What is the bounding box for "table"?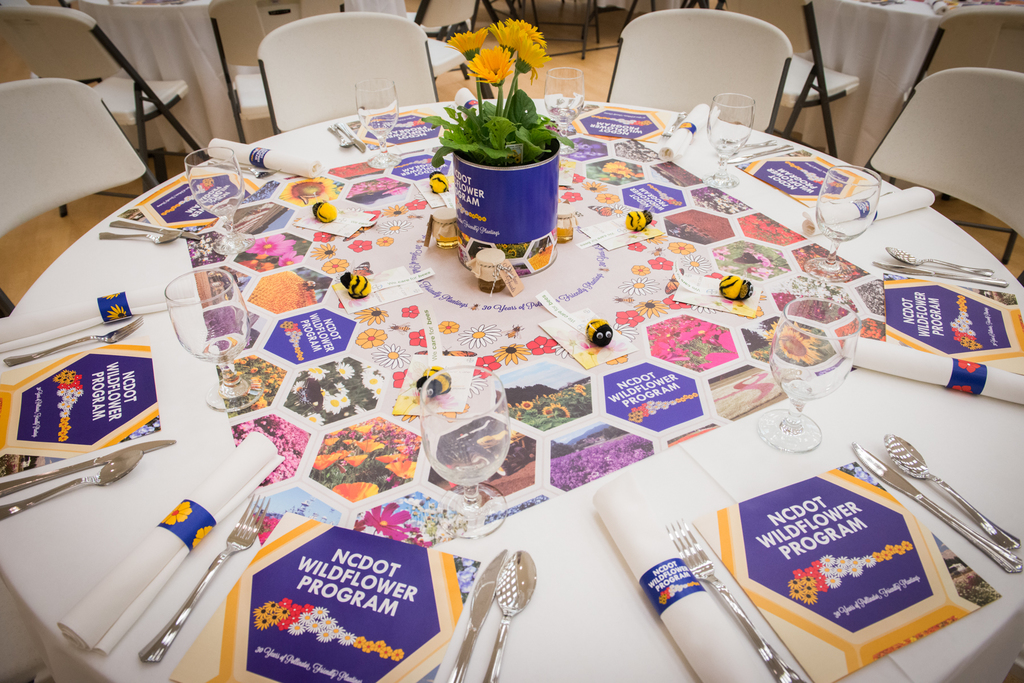
pyautogui.locateOnScreen(14, 68, 1023, 682).
